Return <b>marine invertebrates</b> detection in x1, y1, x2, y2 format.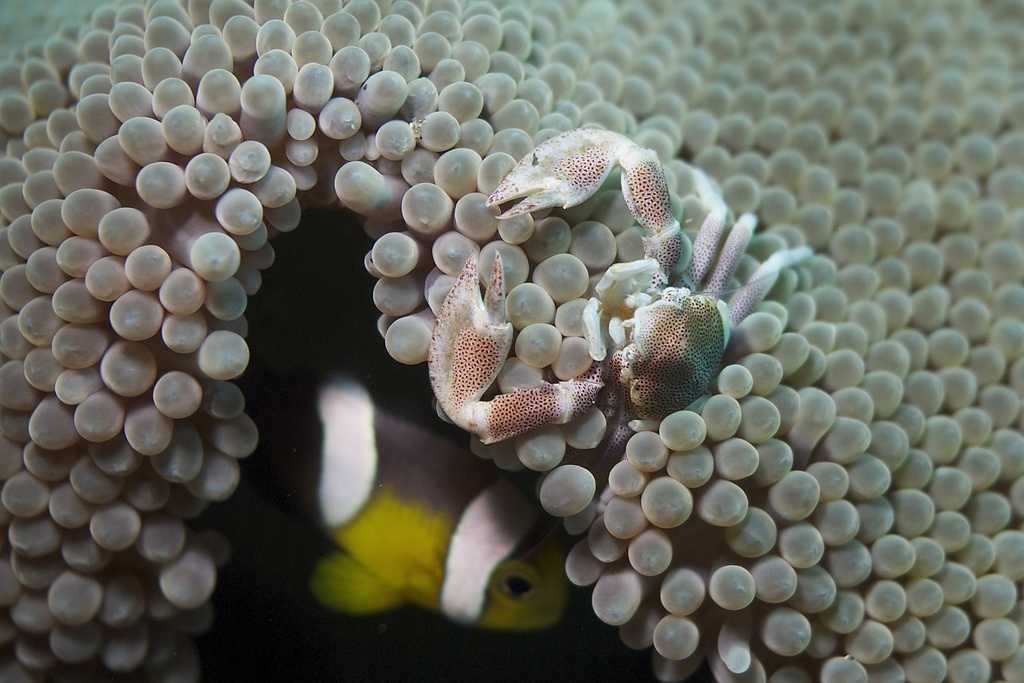
0, 0, 1023, 682.
